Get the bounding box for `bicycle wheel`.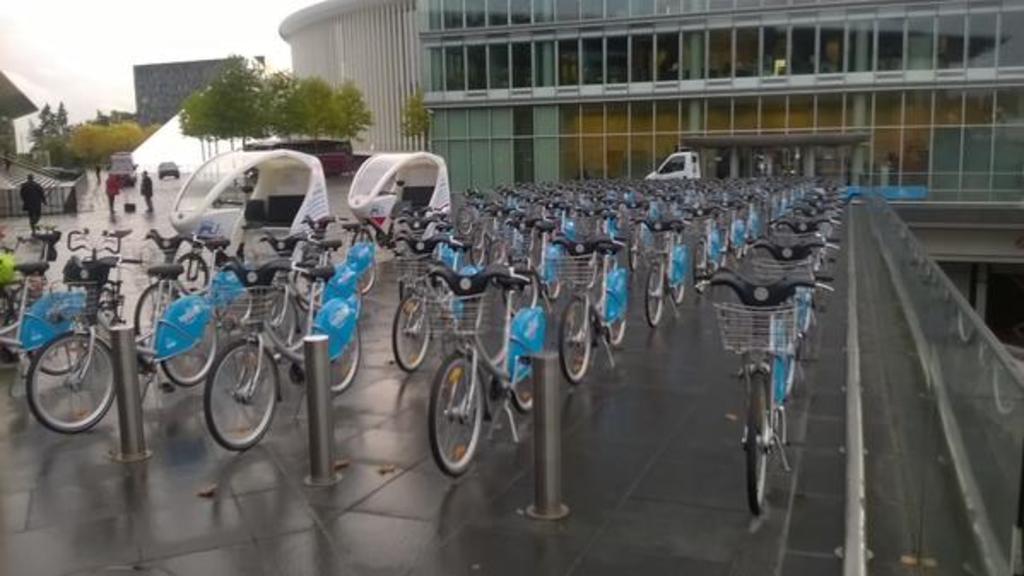
(x1=21, y1=326, x2=113, y2=429).
